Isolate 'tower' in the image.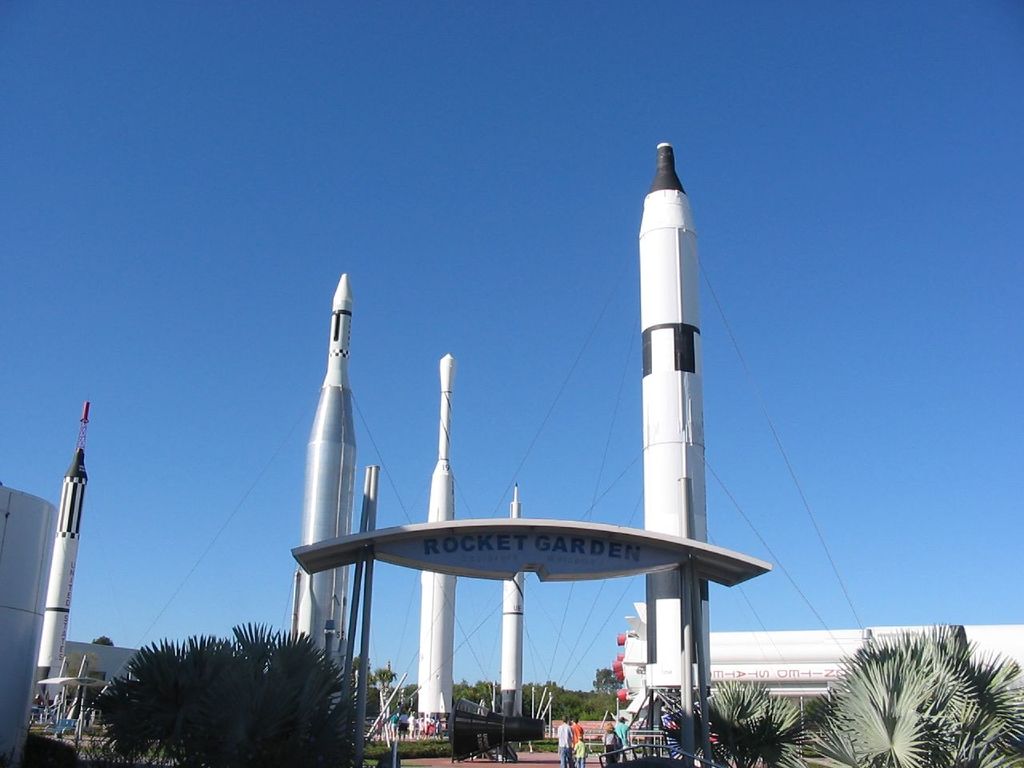
Isolated region: [x1=417, y1=352, x2=453, y2=752].
